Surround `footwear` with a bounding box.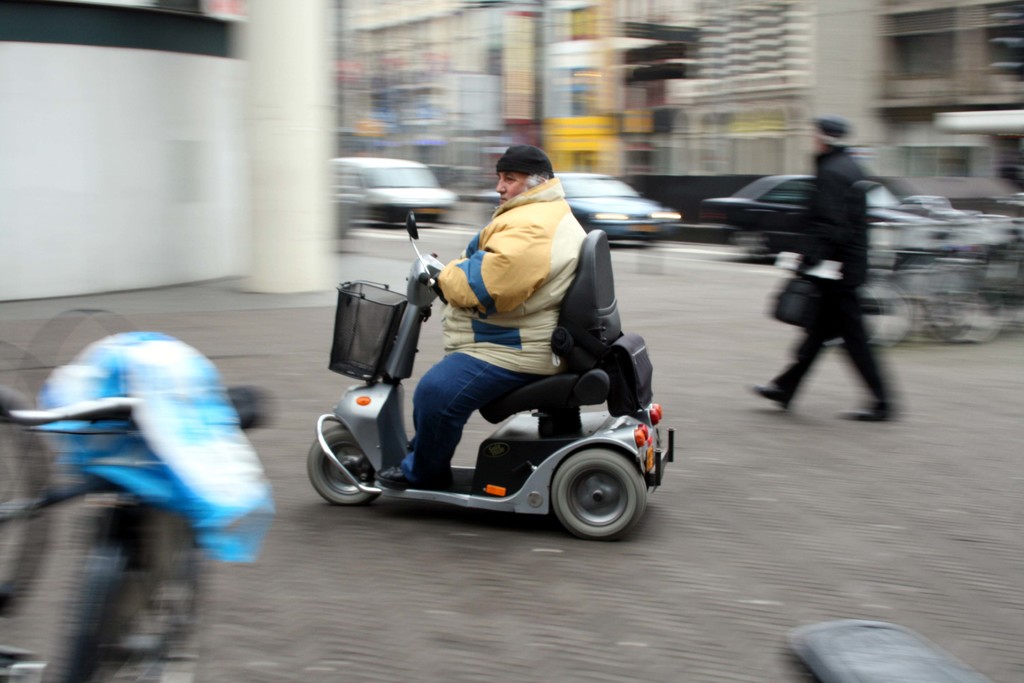
{"x1": 748, "y1": 381, "x2": 791, "y2": 411}.
